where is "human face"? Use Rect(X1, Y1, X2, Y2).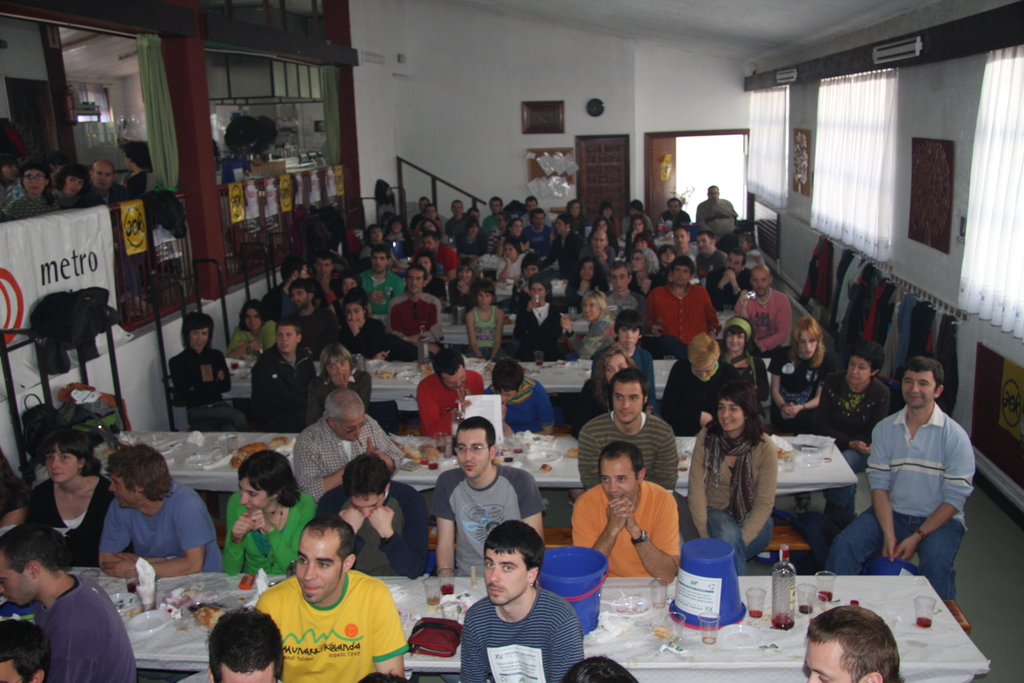
Rect(0, 556, 31, 609).
